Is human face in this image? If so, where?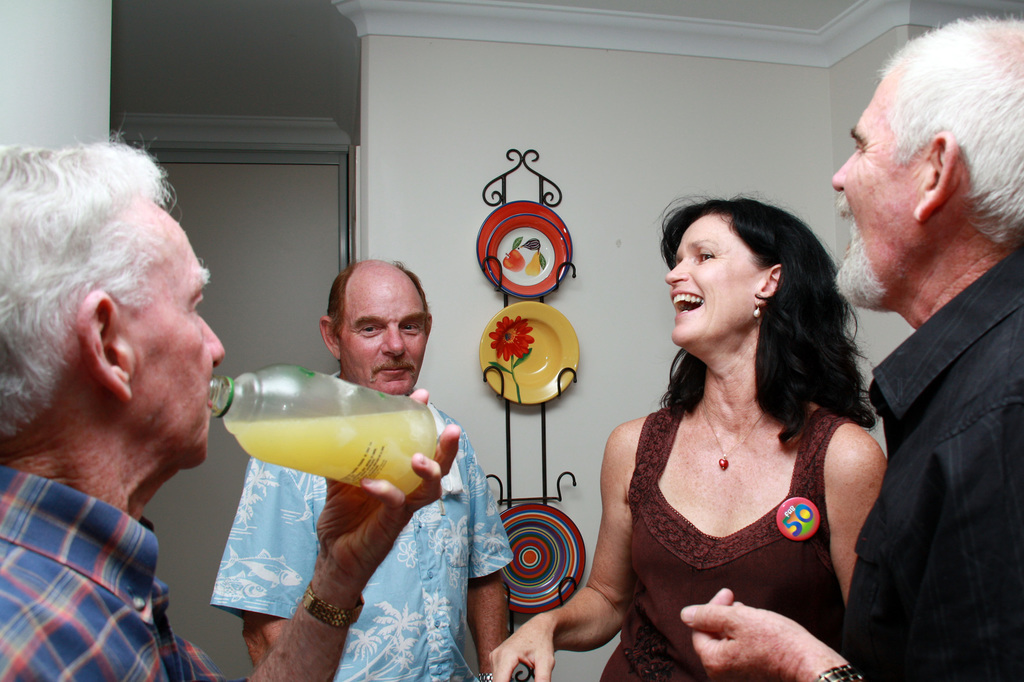
Yes, at pyautogui.locateOnScreen(664, 214, 758, 348).
